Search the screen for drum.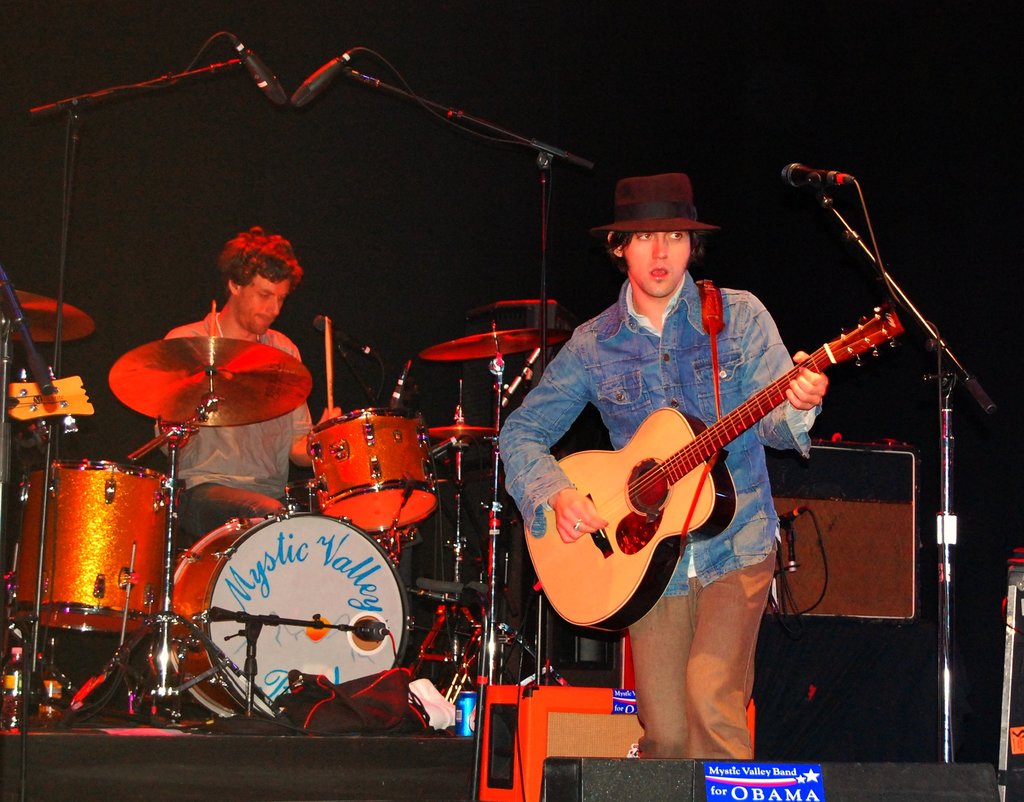
Found at 166,510,410,717.
